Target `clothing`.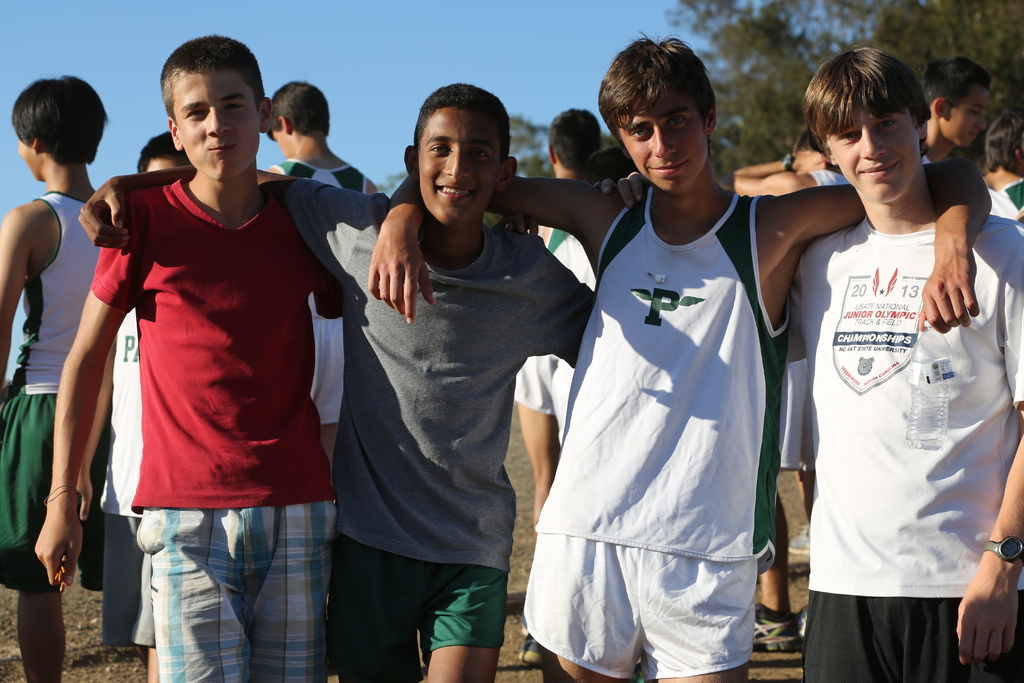
Target region: bbox=(88, 178, 339, 682).
